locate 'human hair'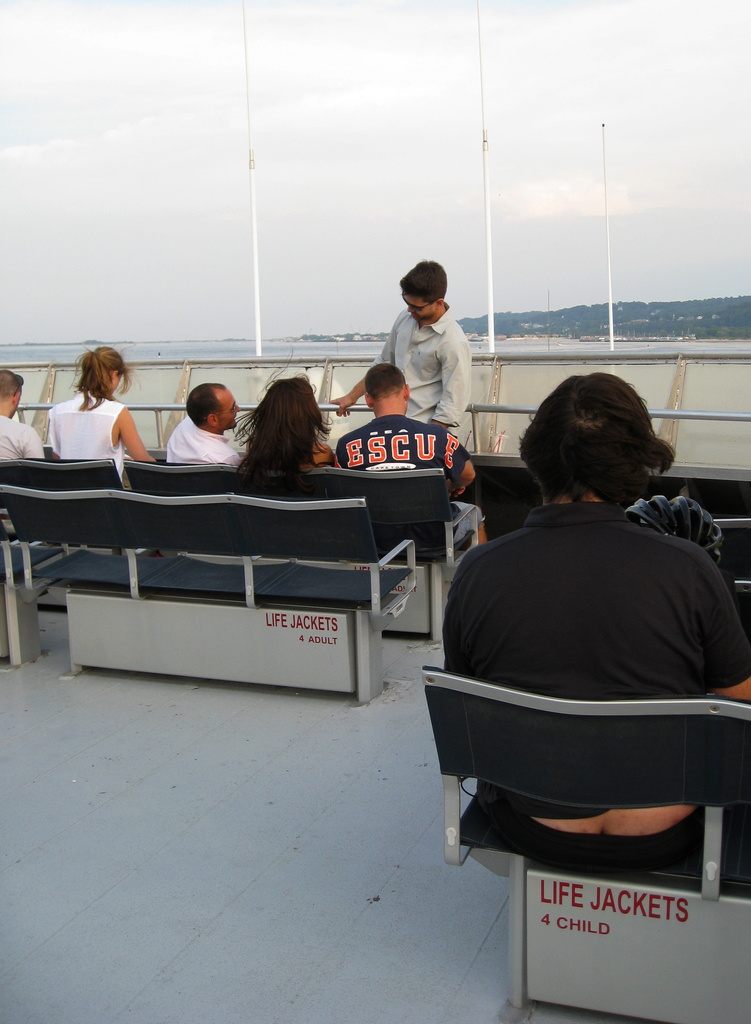
crop(232, 375, 333, 478)
